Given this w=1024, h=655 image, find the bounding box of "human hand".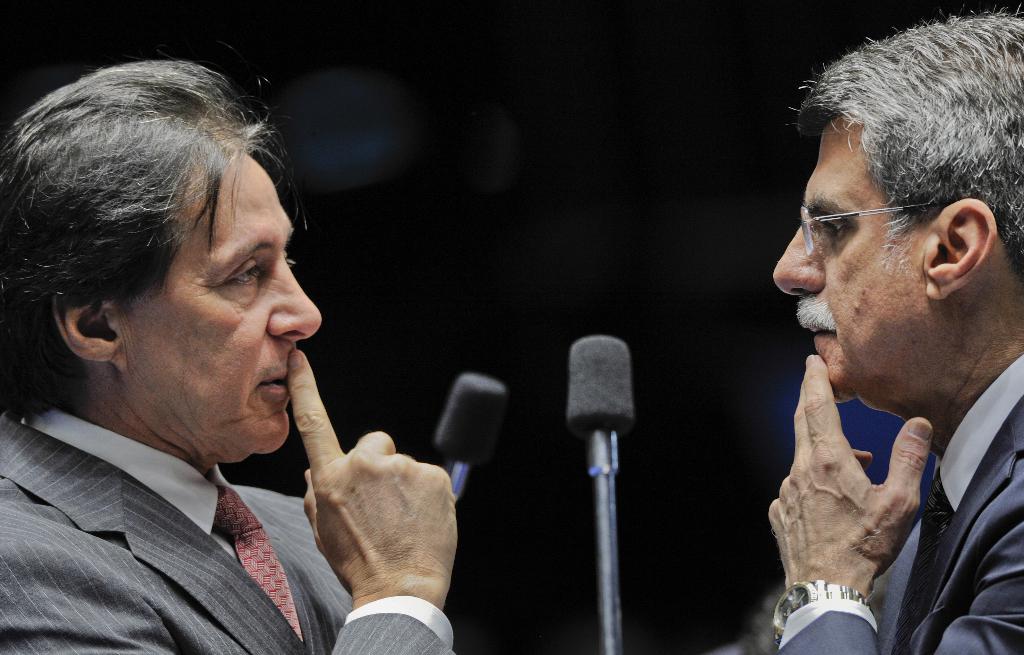
[765,354,934,600].
